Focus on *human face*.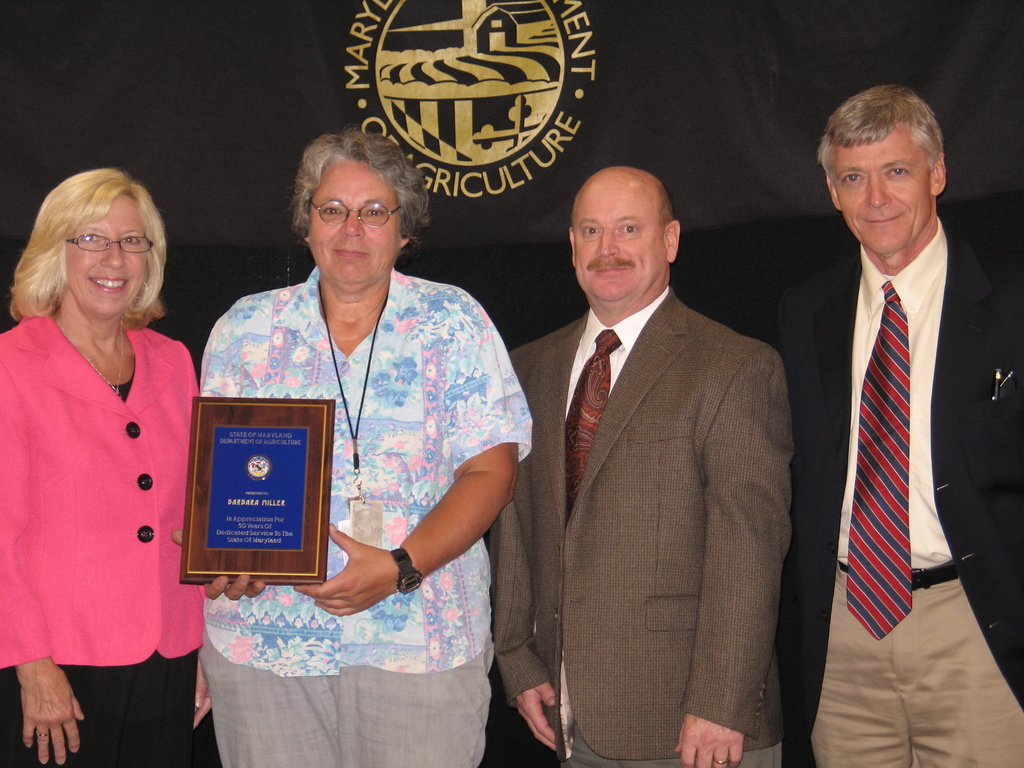
Focused at {"x1": 831, "y1": 122, "x2": 934, "y2": 255}.
